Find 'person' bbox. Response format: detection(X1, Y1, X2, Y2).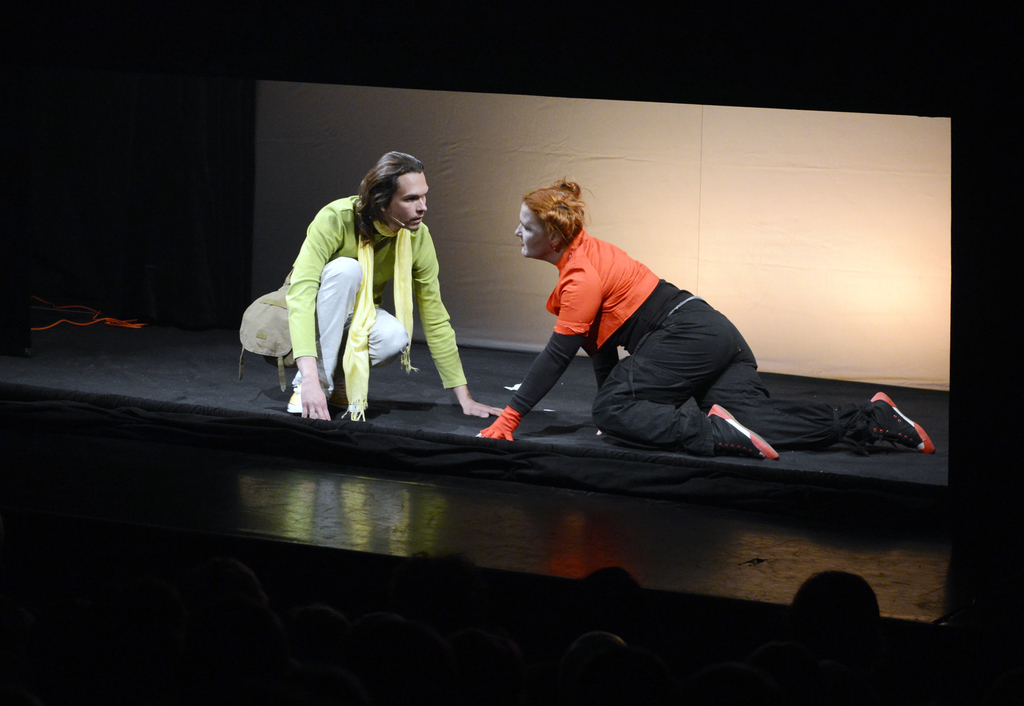
detection(252, 167, 490, 429).
